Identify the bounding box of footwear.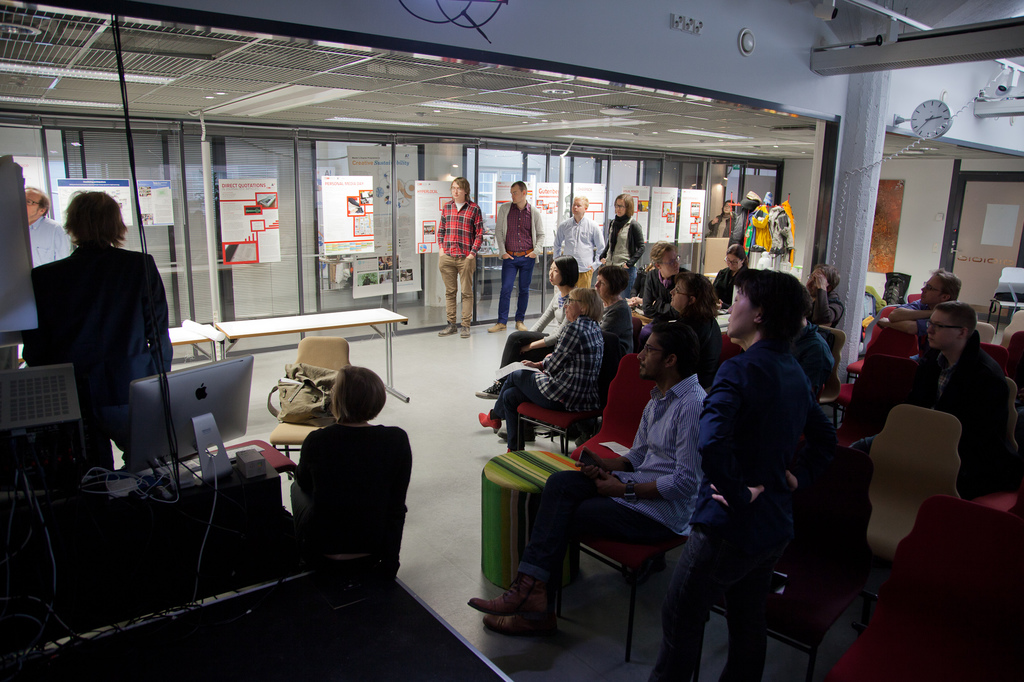
box(481, 413, 497, 430).
